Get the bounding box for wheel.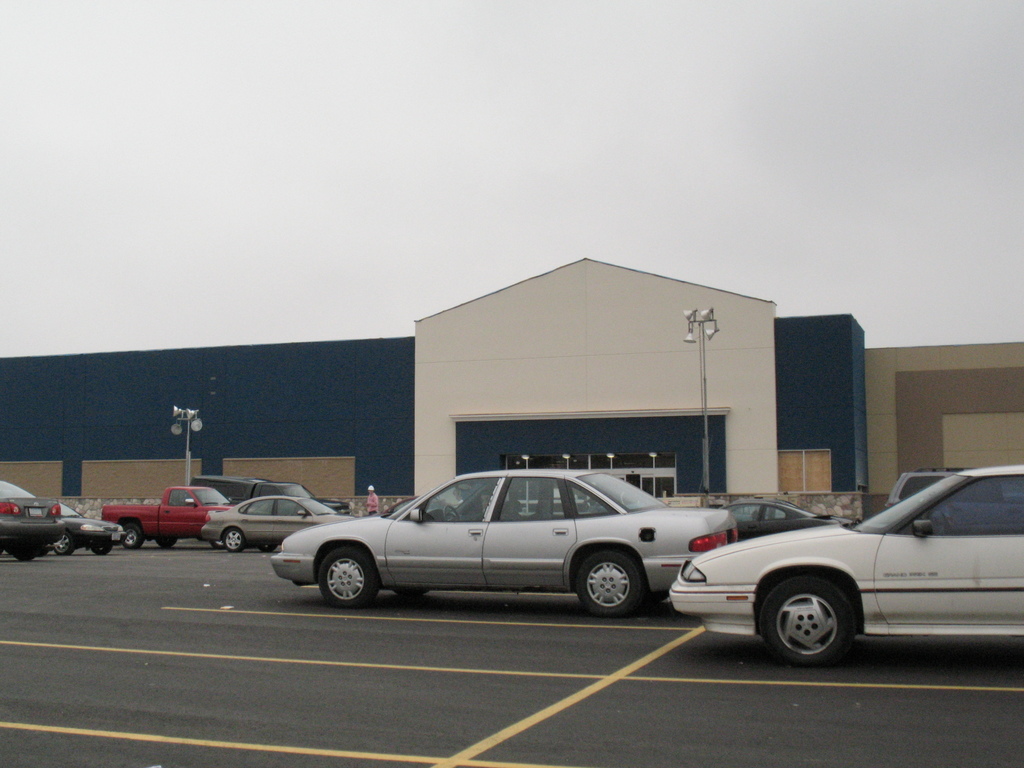
Rect(12, 545, 41, 559).
